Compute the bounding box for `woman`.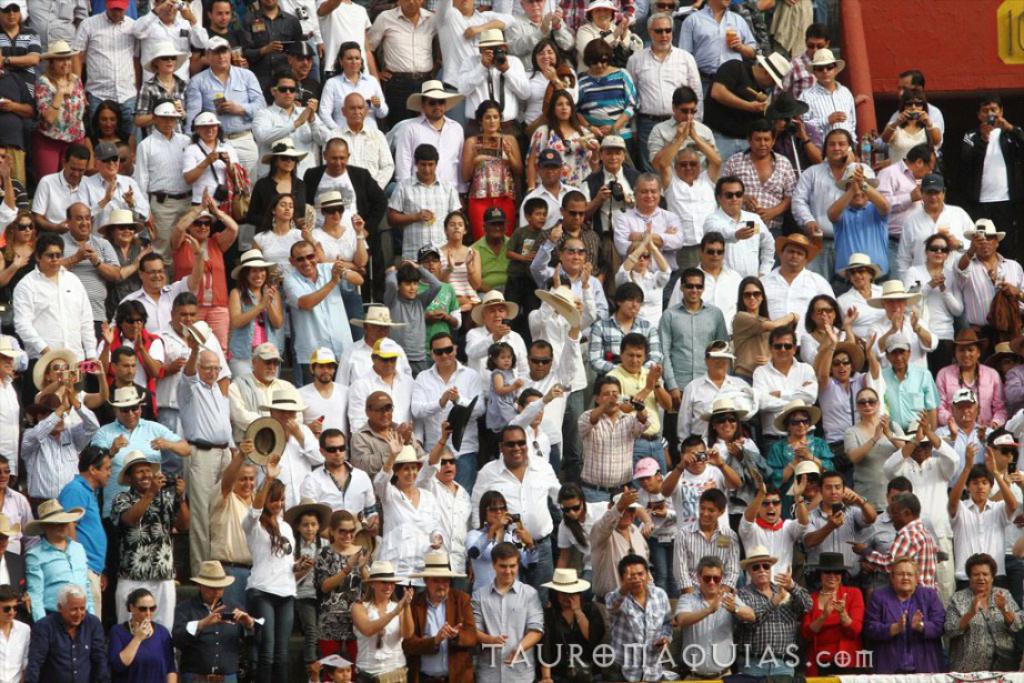
bbox(109, 590, 179, 682).
